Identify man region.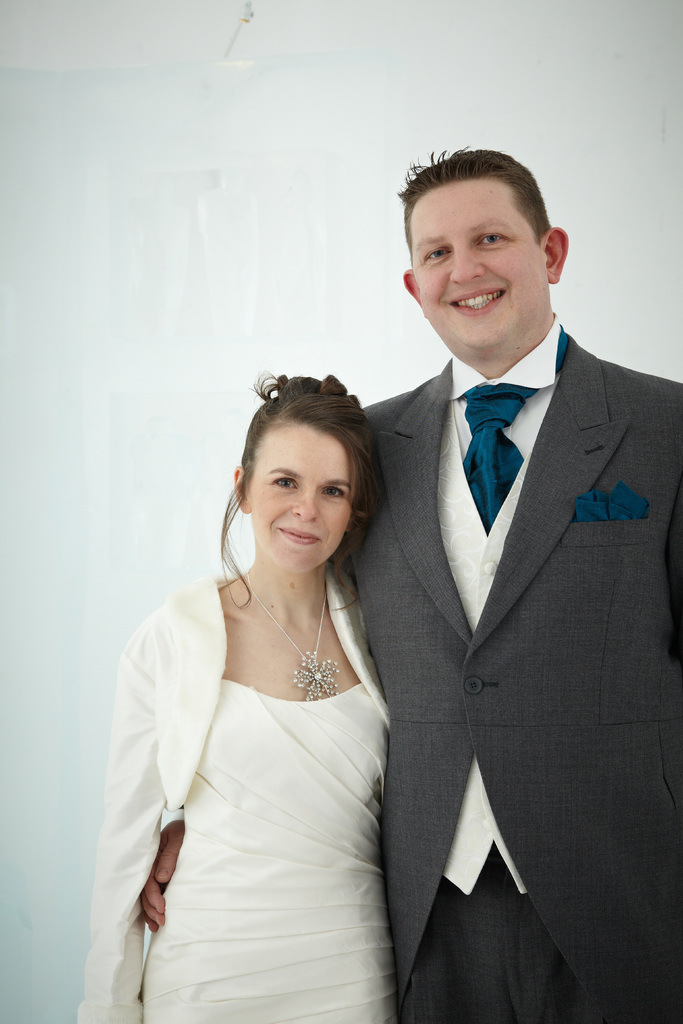
Region: bbox(332, 148, 650, 1007).
